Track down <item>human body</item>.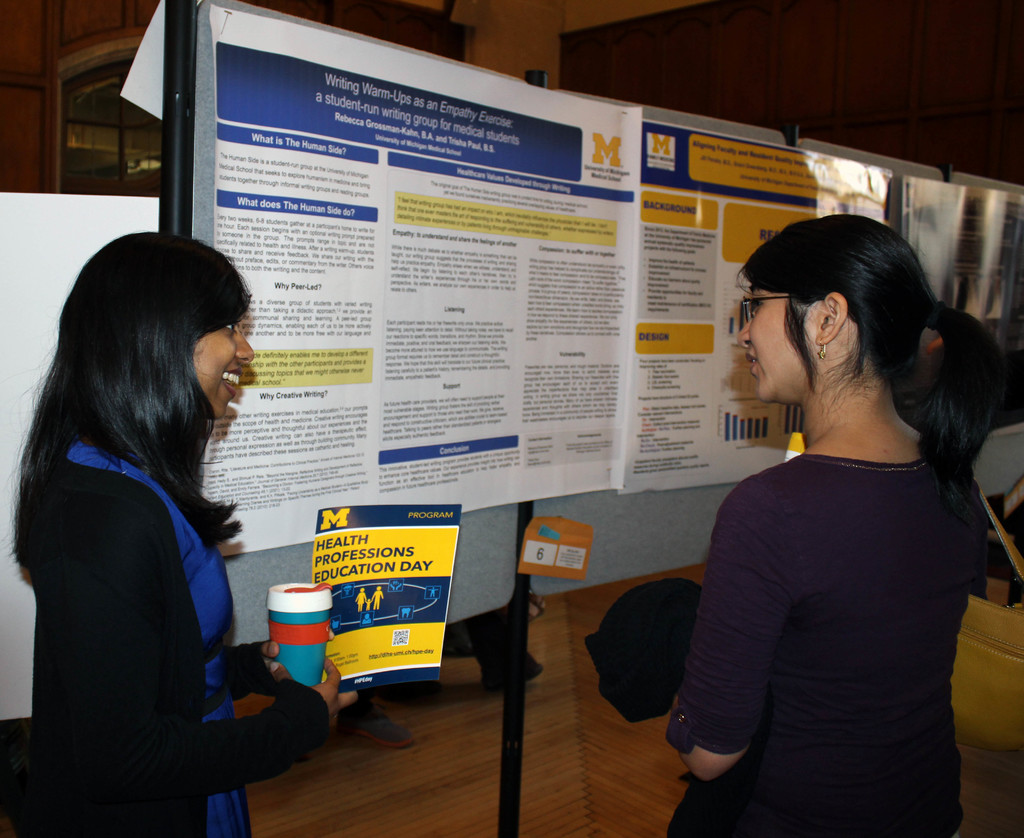
Tracked to (x1=11, y1=229, x2=361, y2=837).
